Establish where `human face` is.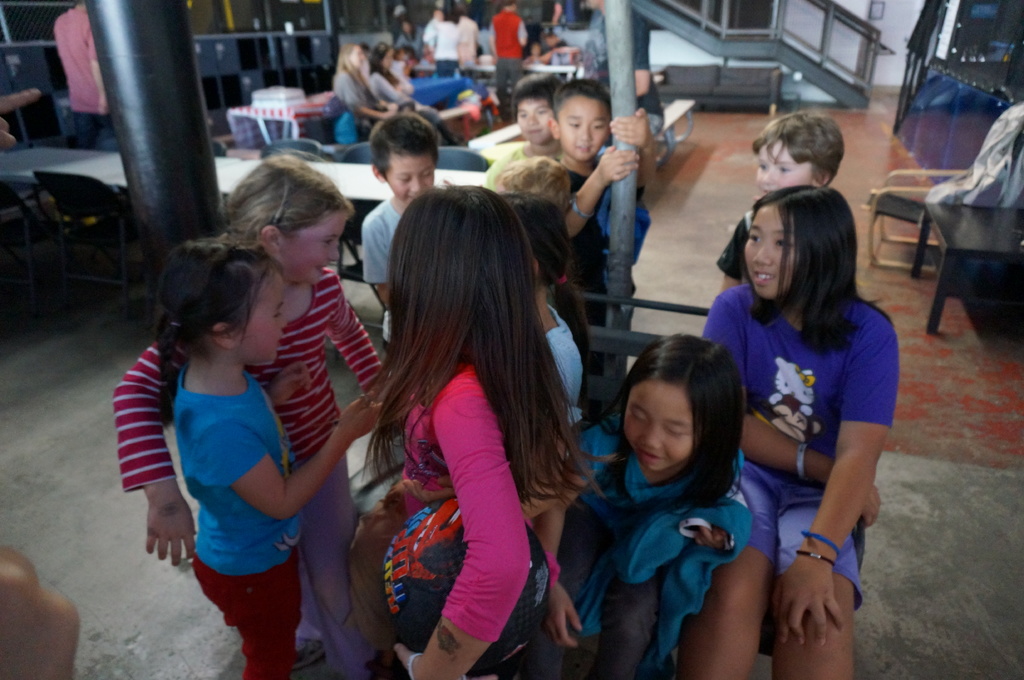
Established at <box>752,136,814,192</box>.
